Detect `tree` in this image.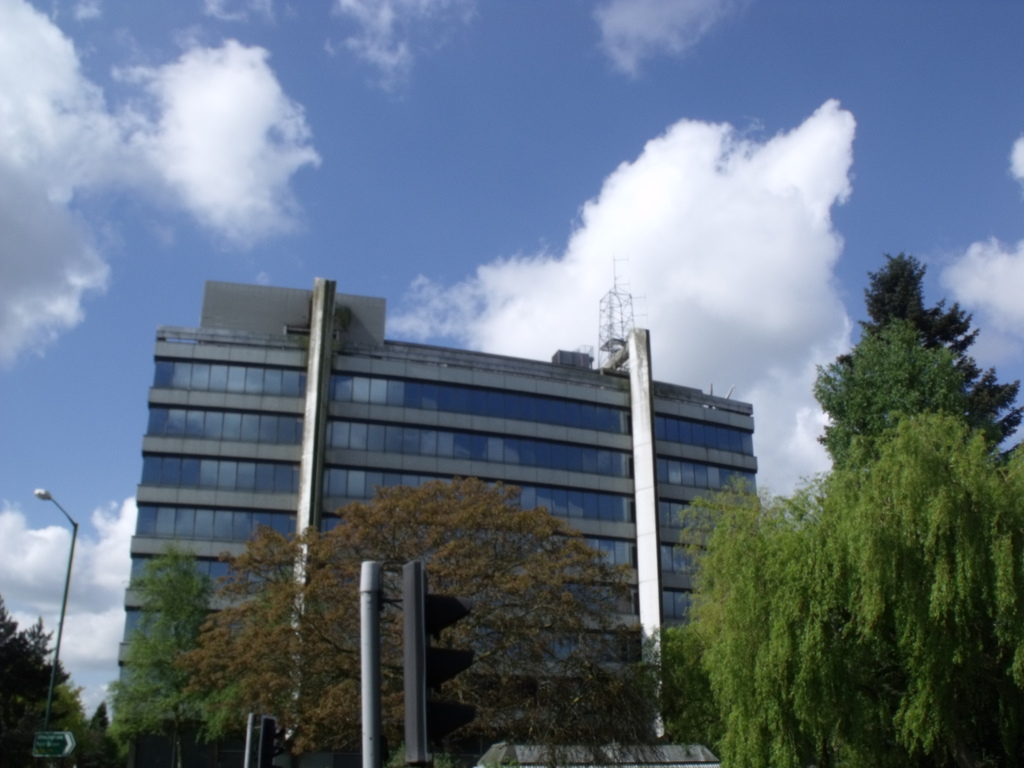
Detection: 103:535:214:767.
